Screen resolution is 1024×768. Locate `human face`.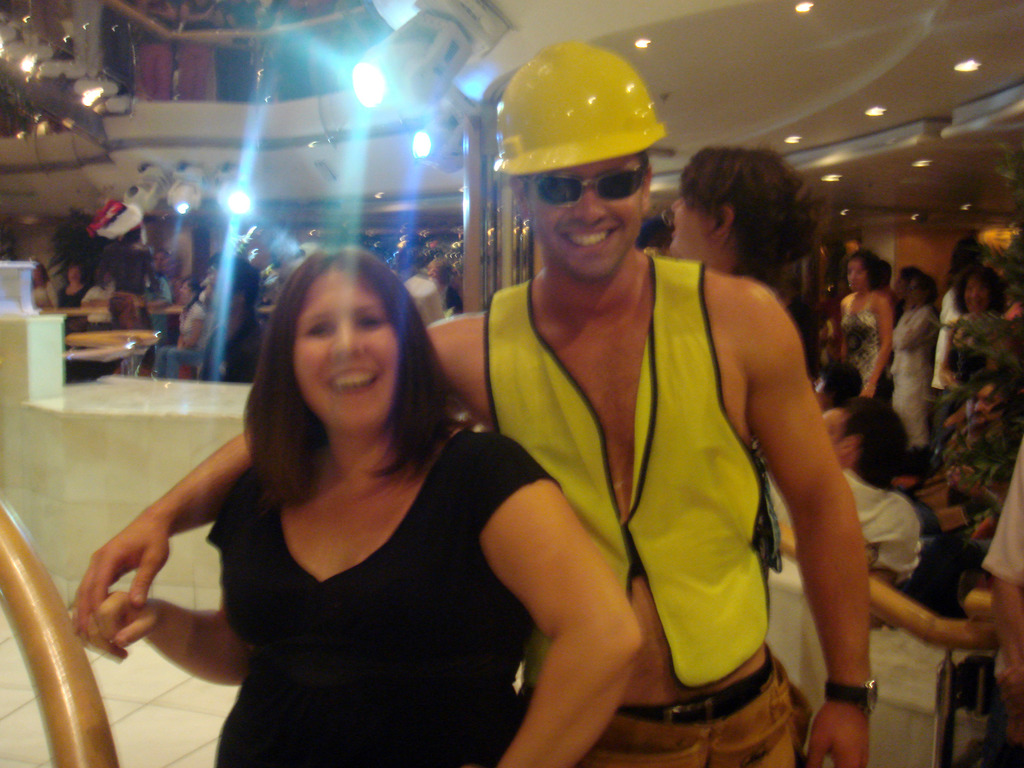
x1=662 y1=192 x2=719 y2=262.
